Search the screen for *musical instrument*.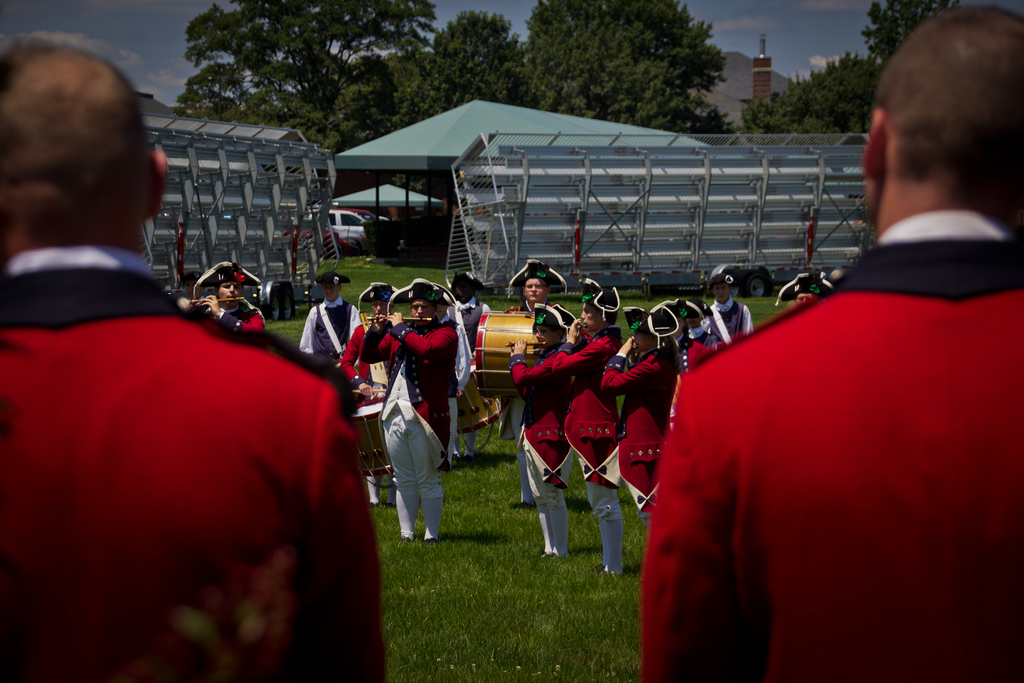
Found at {"left": 628, "top": 341, "right": 640, "bottom": 352}.
